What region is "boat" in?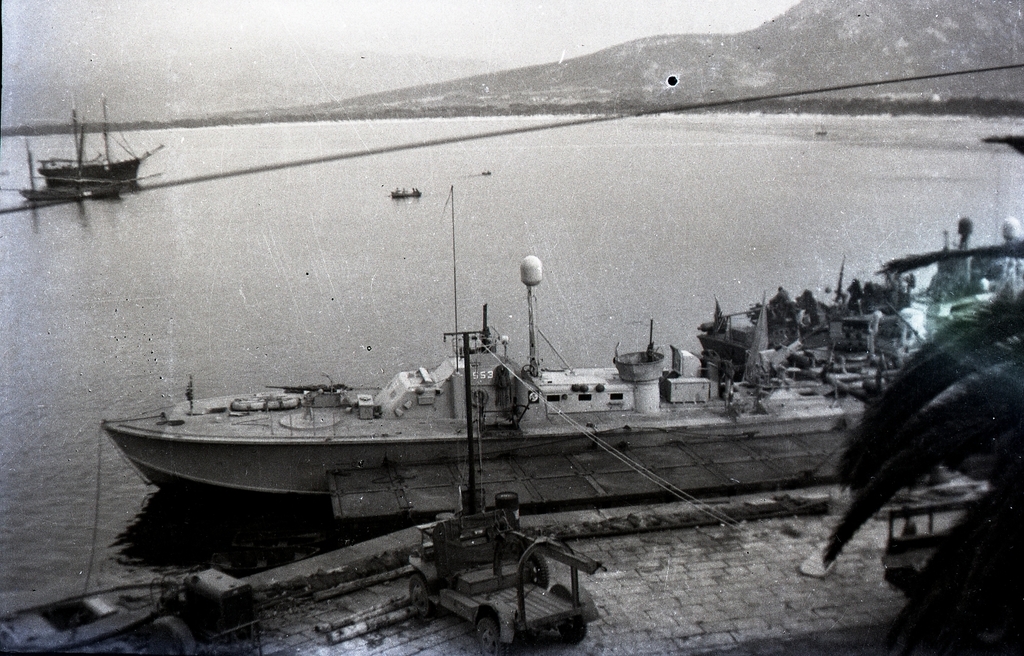
{"left": 98, "top": 252, "right": 905, "bottom": 529}.
